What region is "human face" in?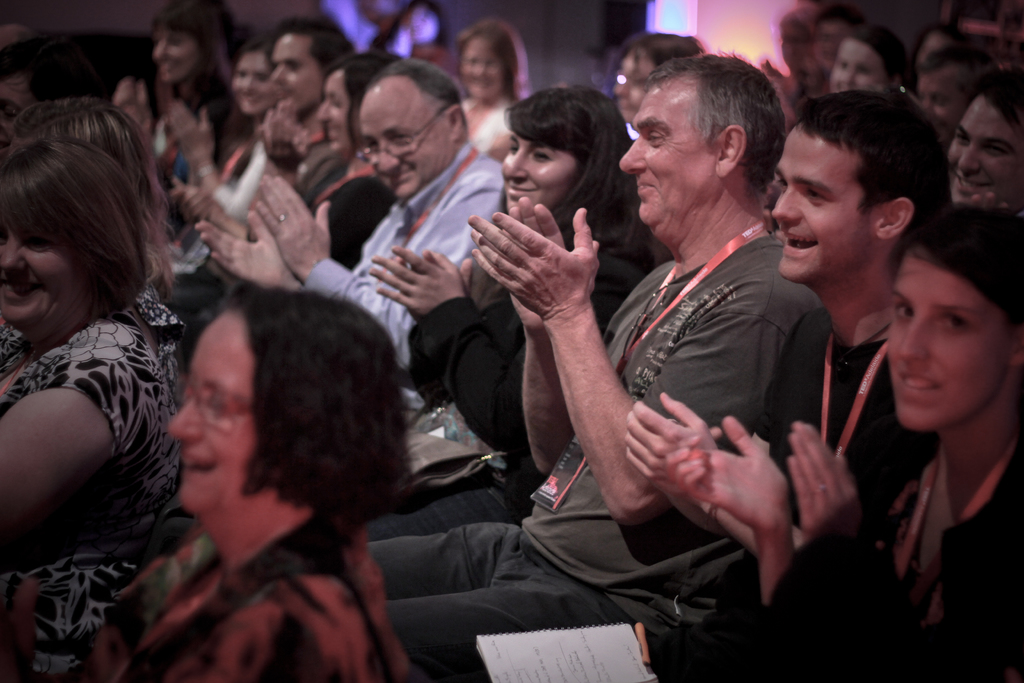
x1=922 y1=29 x2=950 y2=59.
